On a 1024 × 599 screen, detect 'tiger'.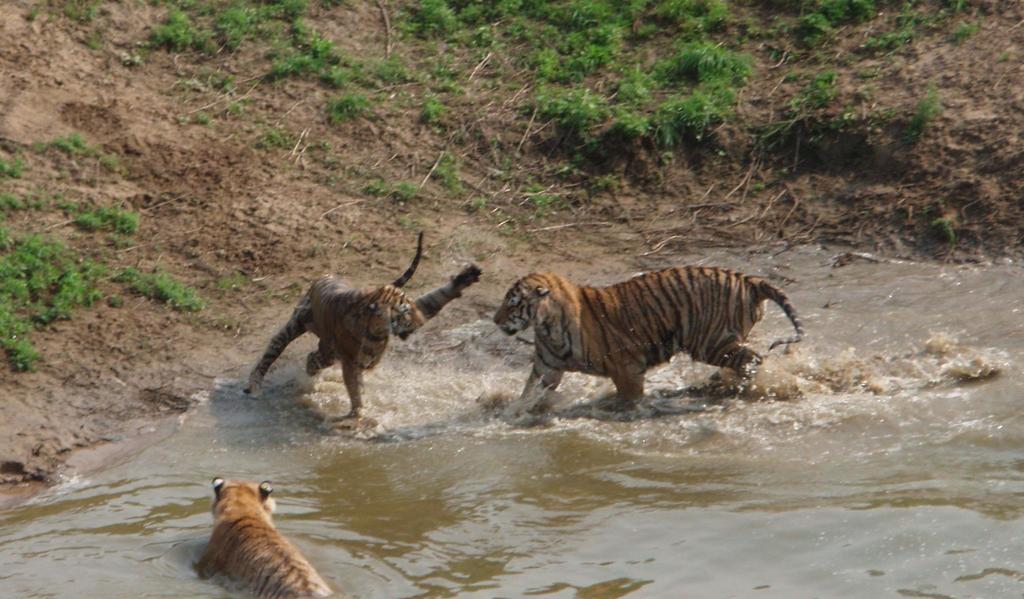
(185, 468, 325, 598).
